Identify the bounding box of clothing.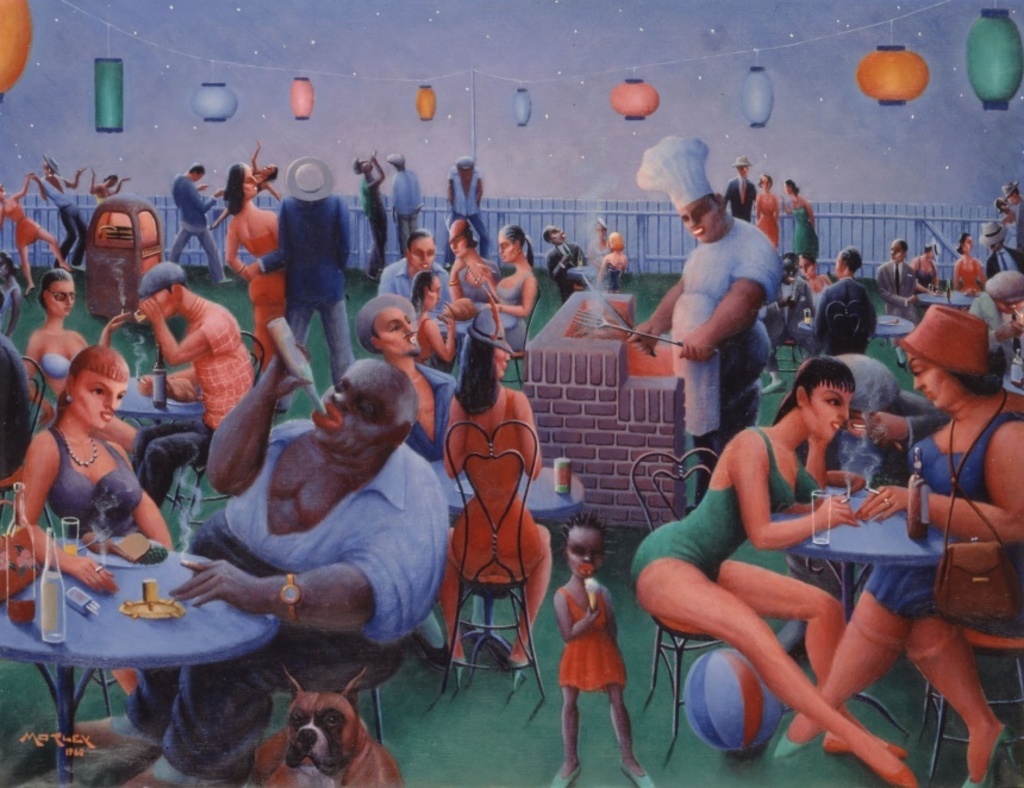
Rect(985, 248, 1023, 281).
